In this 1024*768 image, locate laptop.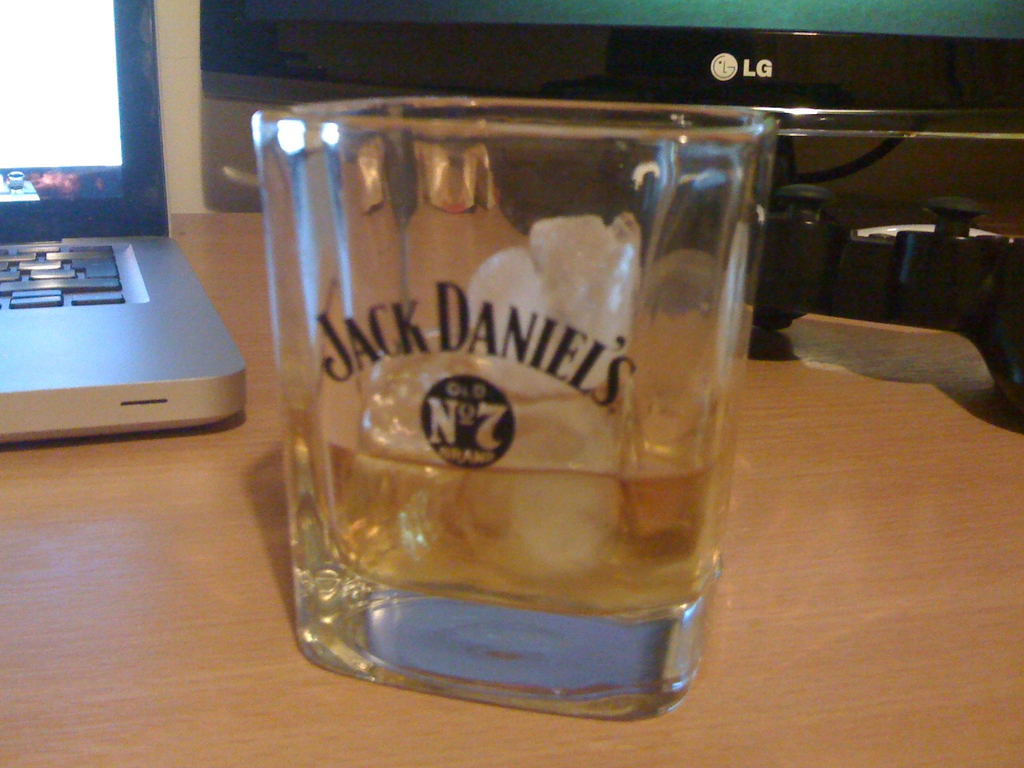
Bounding box: crop(0, 0, 249, 450).
